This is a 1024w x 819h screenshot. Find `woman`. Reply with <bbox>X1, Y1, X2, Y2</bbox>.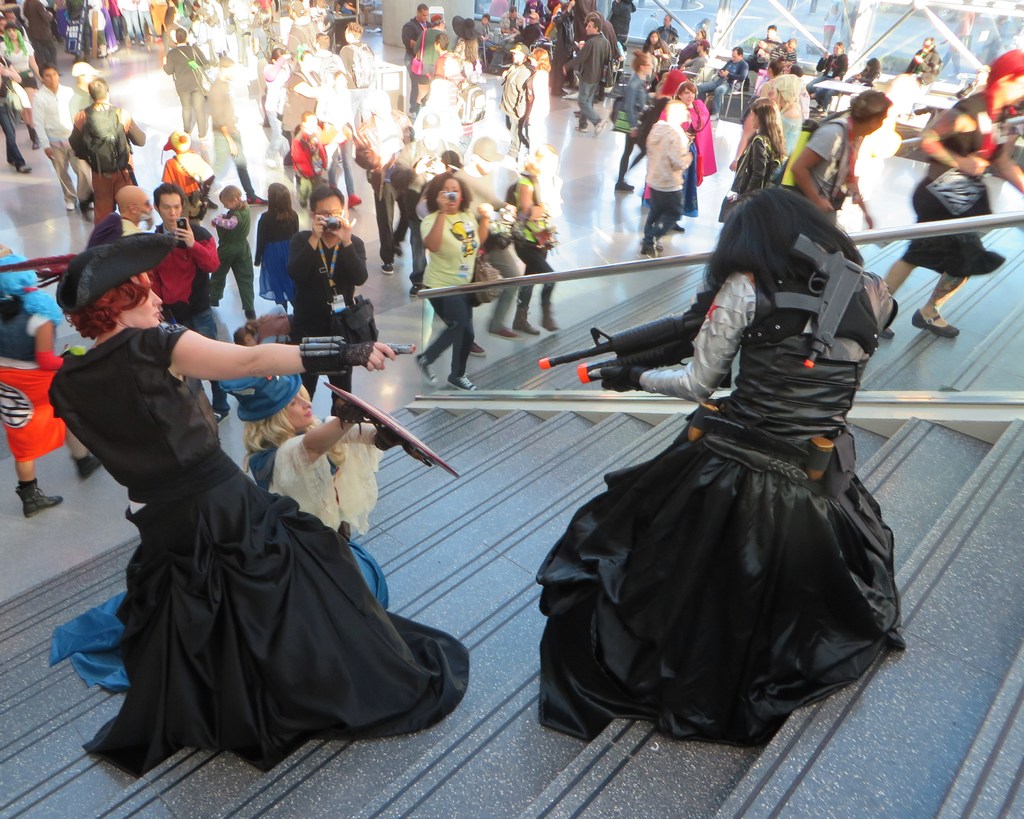
<bbox>0, 12, 54, 154</bbox>.
